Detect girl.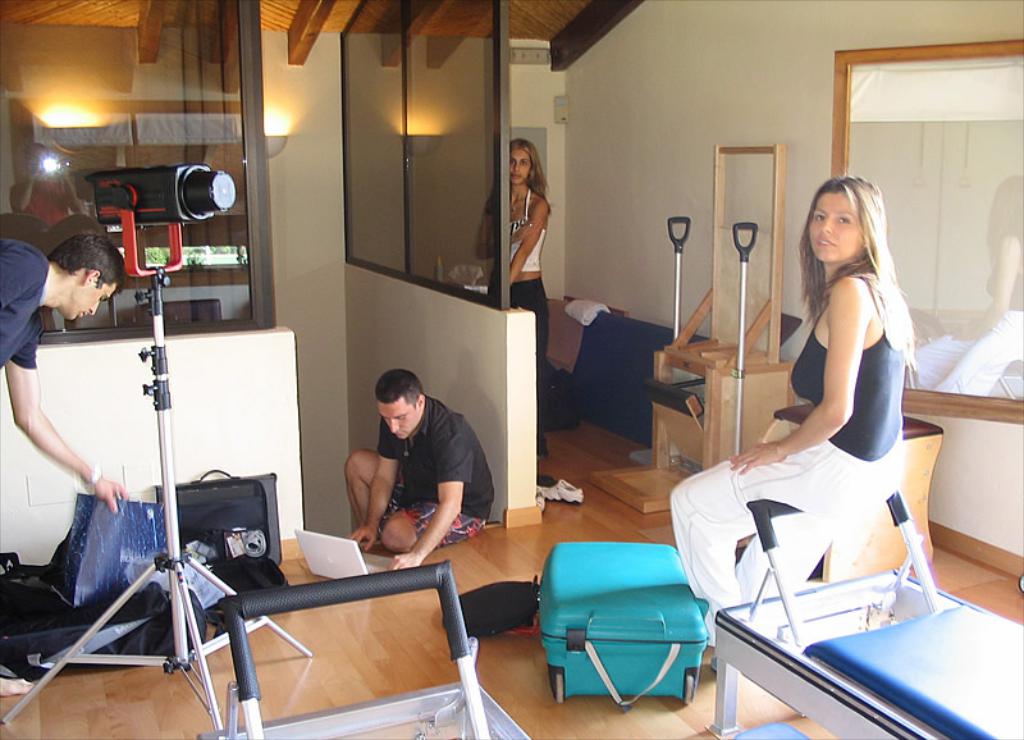
Detected at detection(472, 134, 550, 465).
